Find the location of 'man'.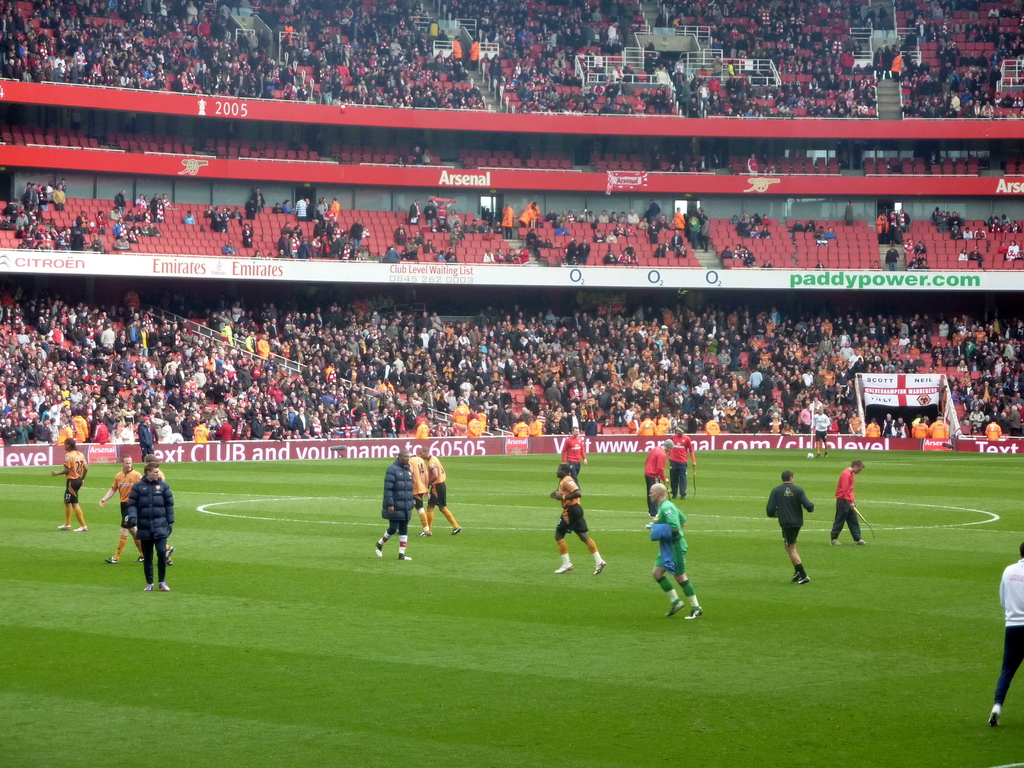
Location: bbox=[447, 253, 457, 265].
